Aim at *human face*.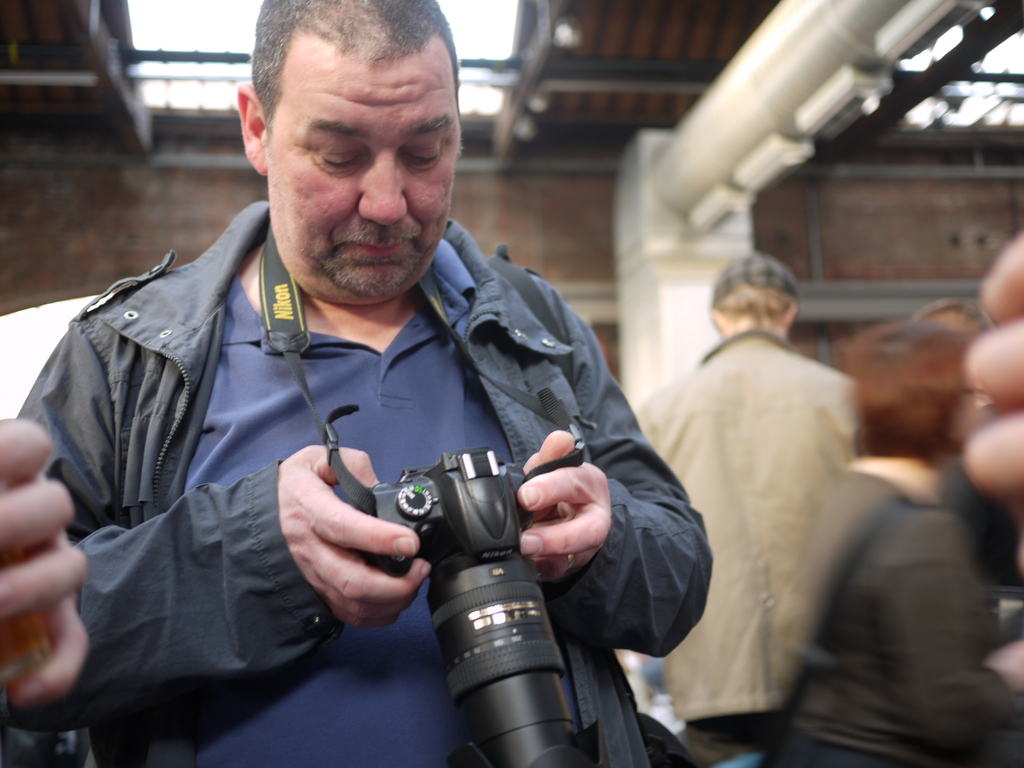
Aimed at bbox=(267, 73, 461, 298).
